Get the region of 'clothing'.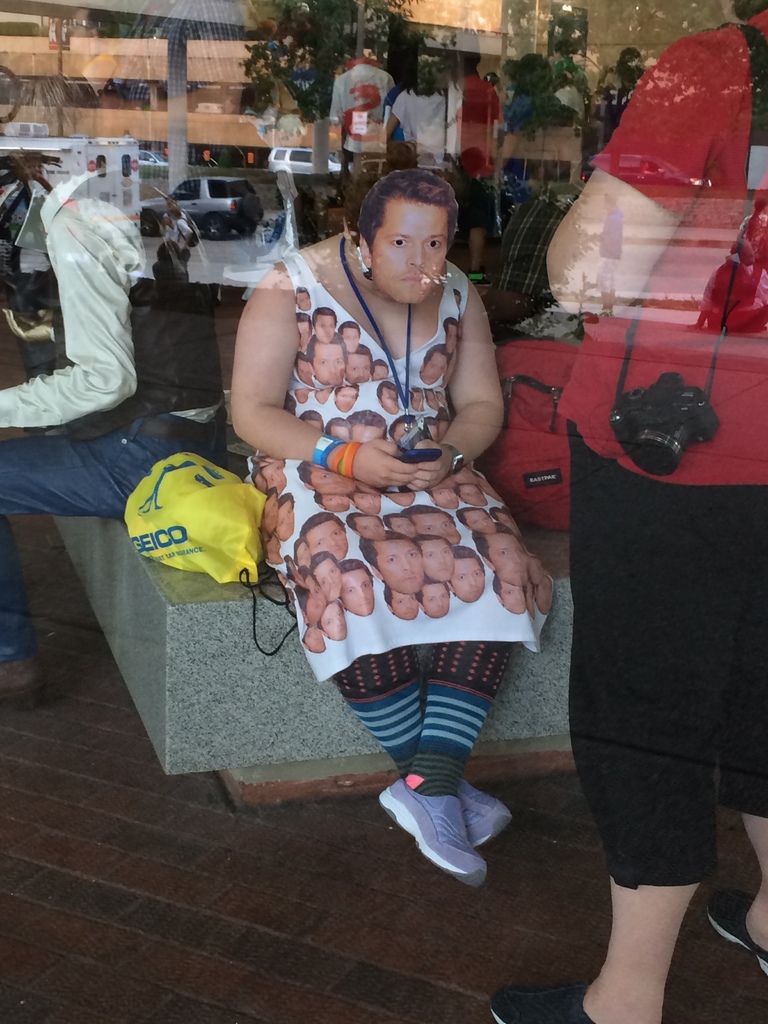
[x1=555, y1=0, x2=767, y2=891].
